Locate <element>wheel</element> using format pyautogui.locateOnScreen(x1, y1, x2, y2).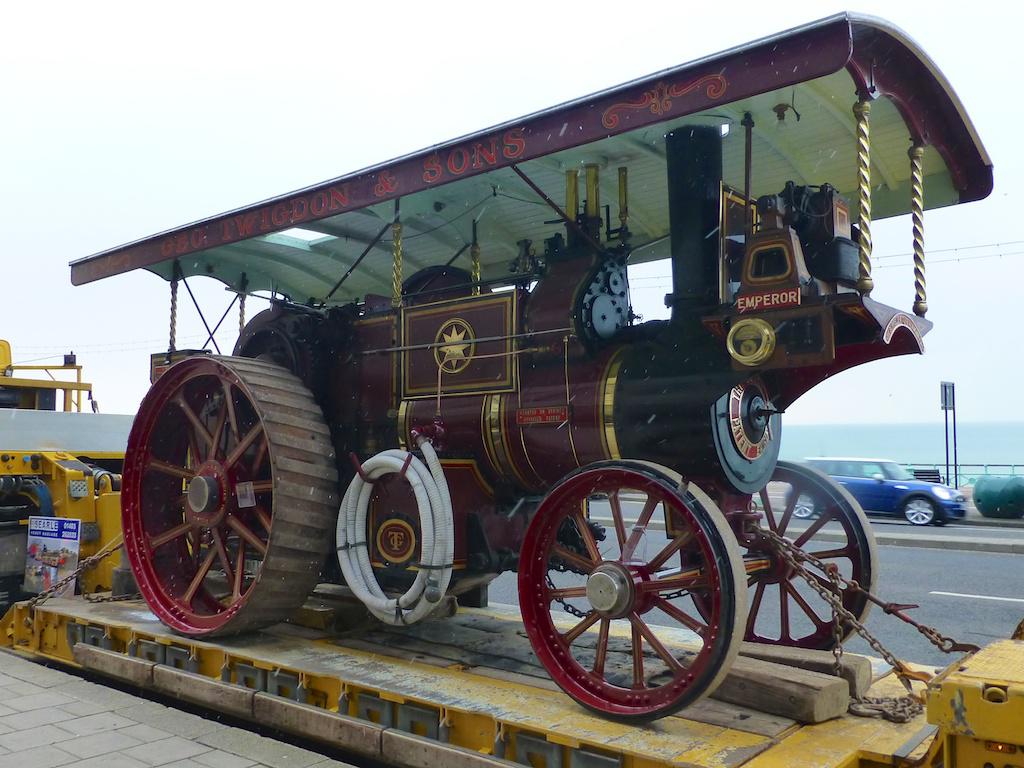
pyautogui.locateOnScreen(121, 335, 306, 632).
